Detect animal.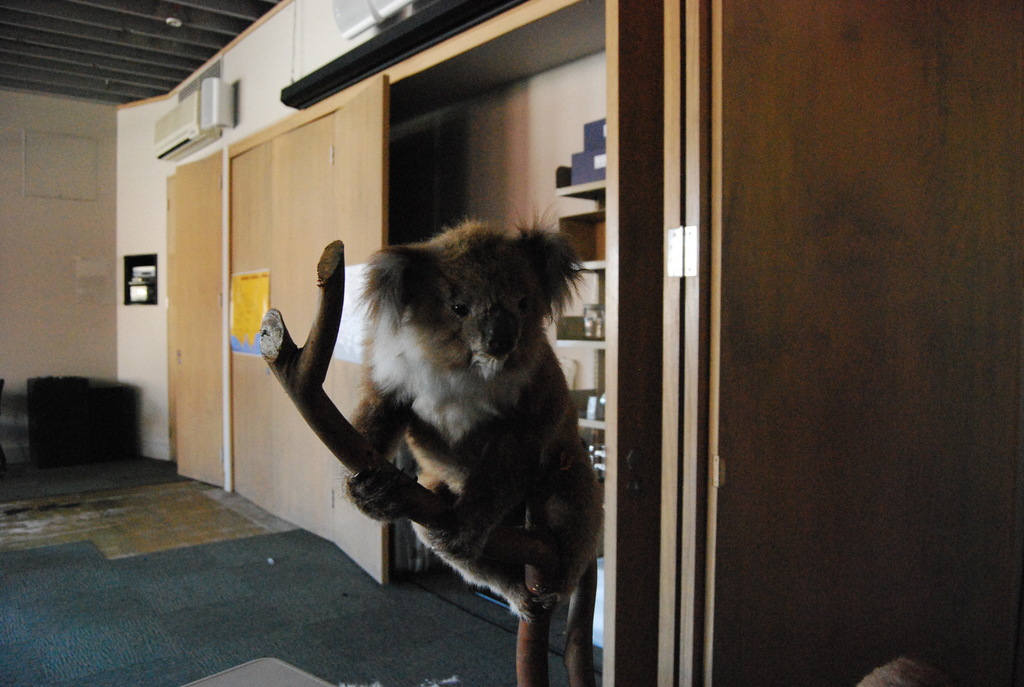
Detected at (342, 206, 630, 619).
